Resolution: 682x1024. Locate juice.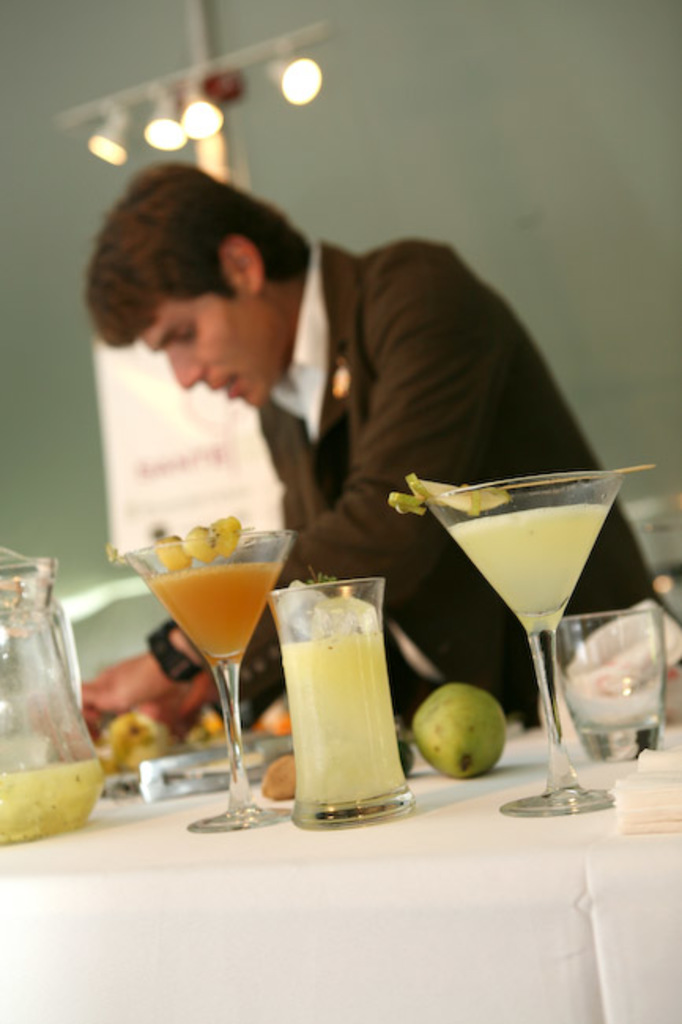
<region>0, 767, 110, 851</region>.
